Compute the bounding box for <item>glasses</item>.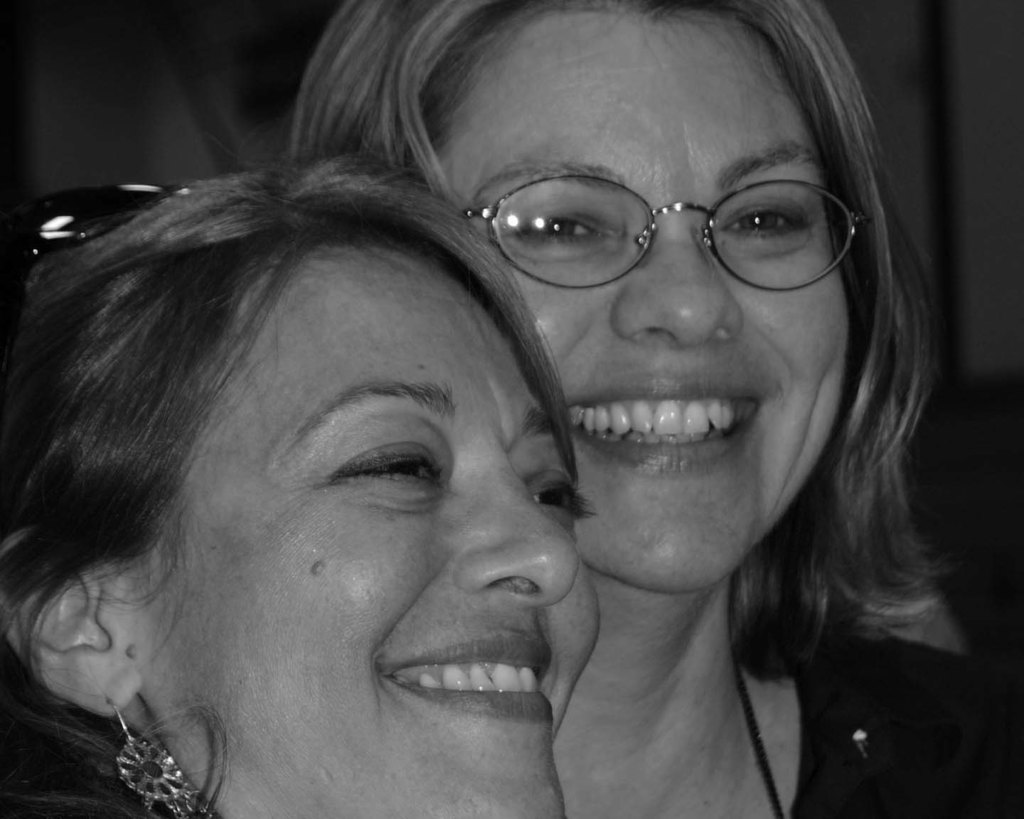
select_region(465, 171, 860, 293).
